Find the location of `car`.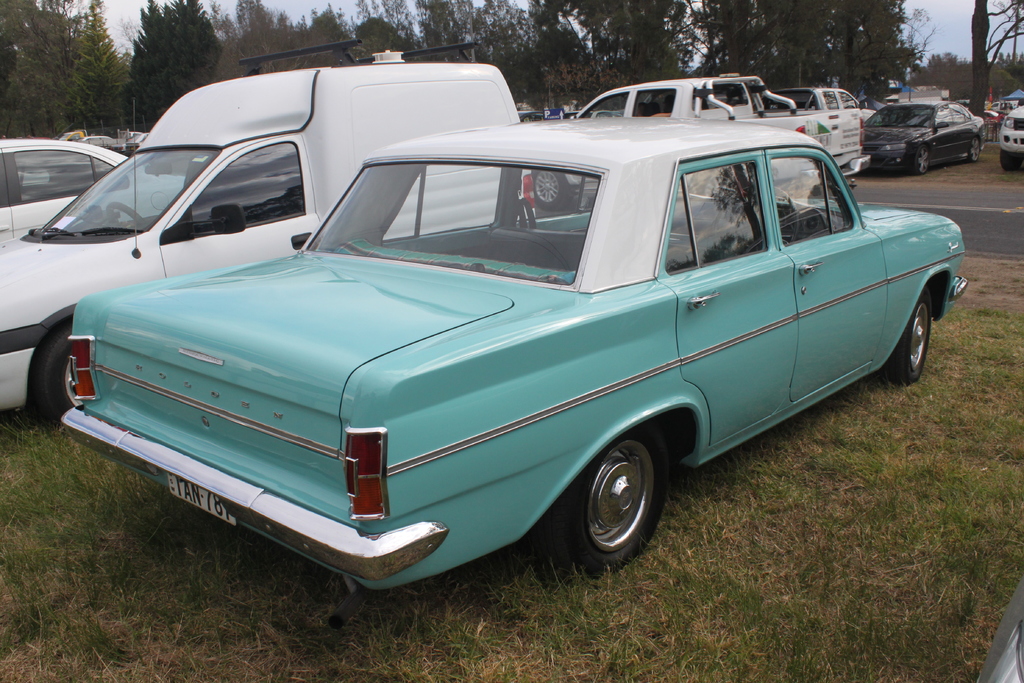
Location: region(0, 142, 187, 243).
